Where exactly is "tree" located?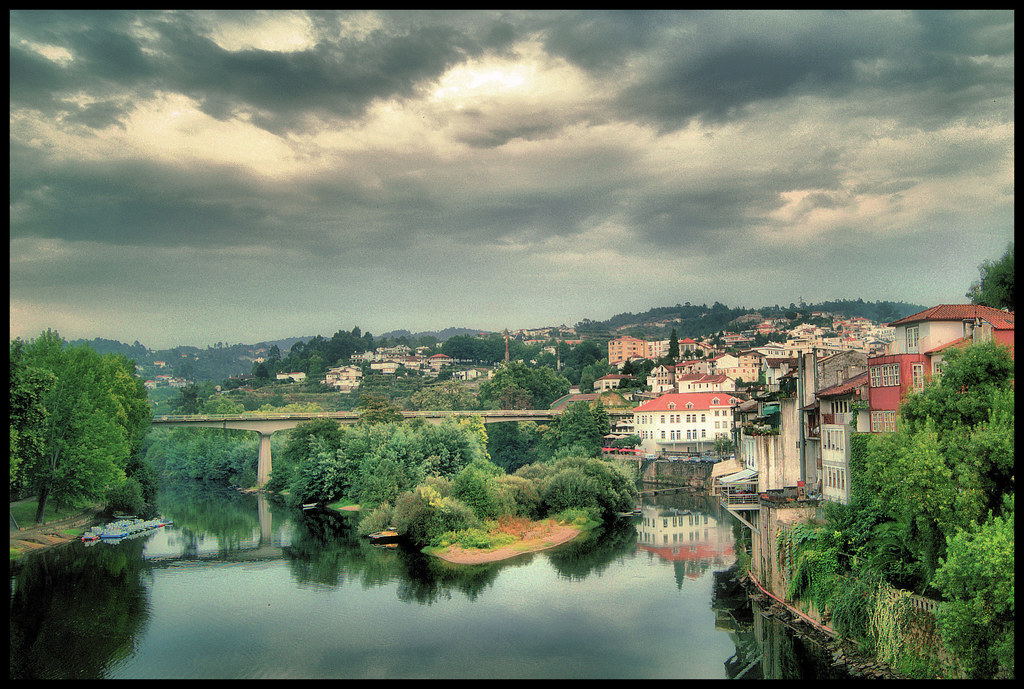
Its bounding box is [left=561, top=341, right=566, bottom=361].
